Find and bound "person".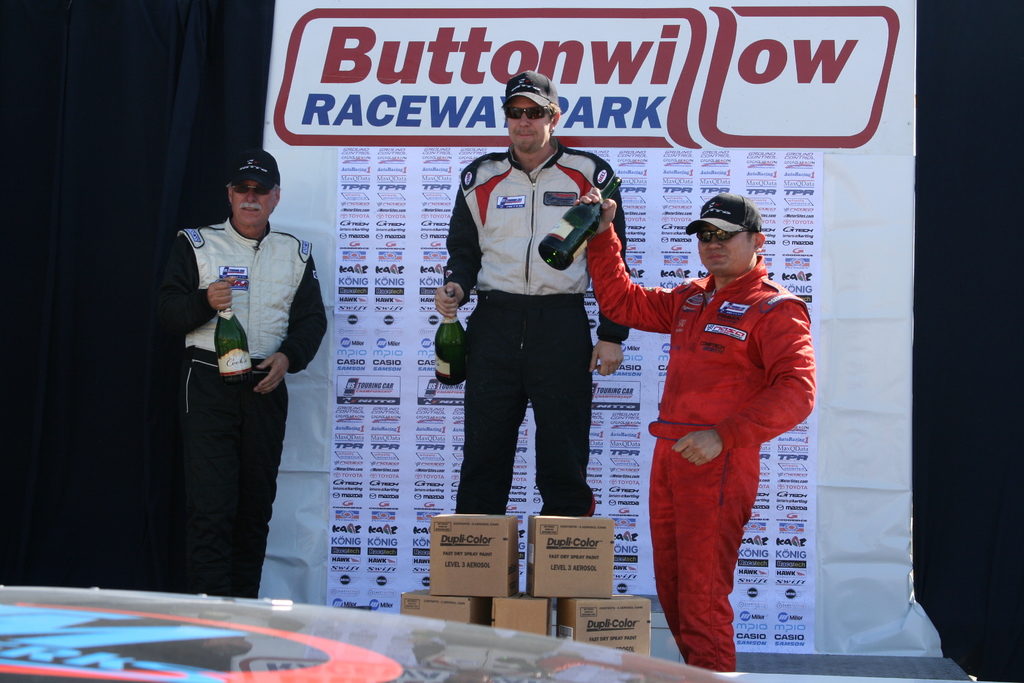
Bound: (left=154, top=148, right=339, bottom=604).
